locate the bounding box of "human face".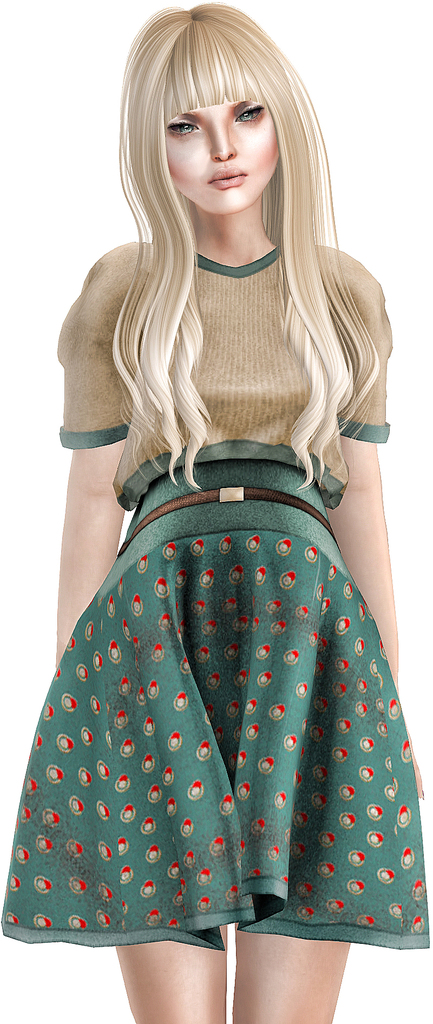
Bounding box: locate(159, 95, 275, 216).
